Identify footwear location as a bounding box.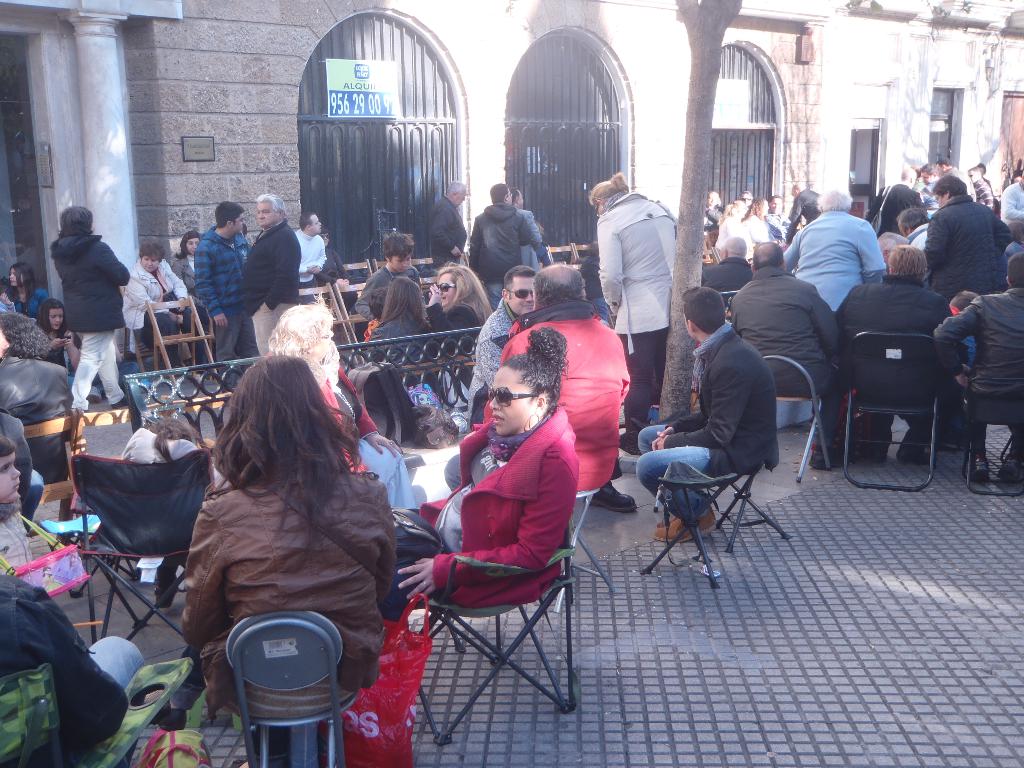
655:506:719:543.
